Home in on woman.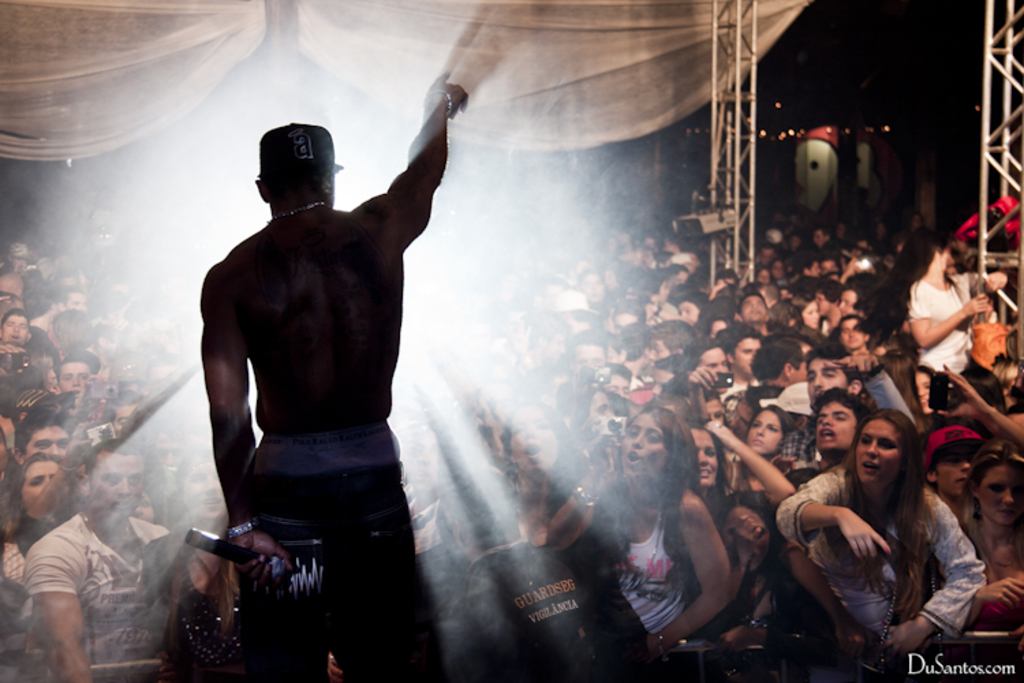
Homed in at 560 382 647 433.
